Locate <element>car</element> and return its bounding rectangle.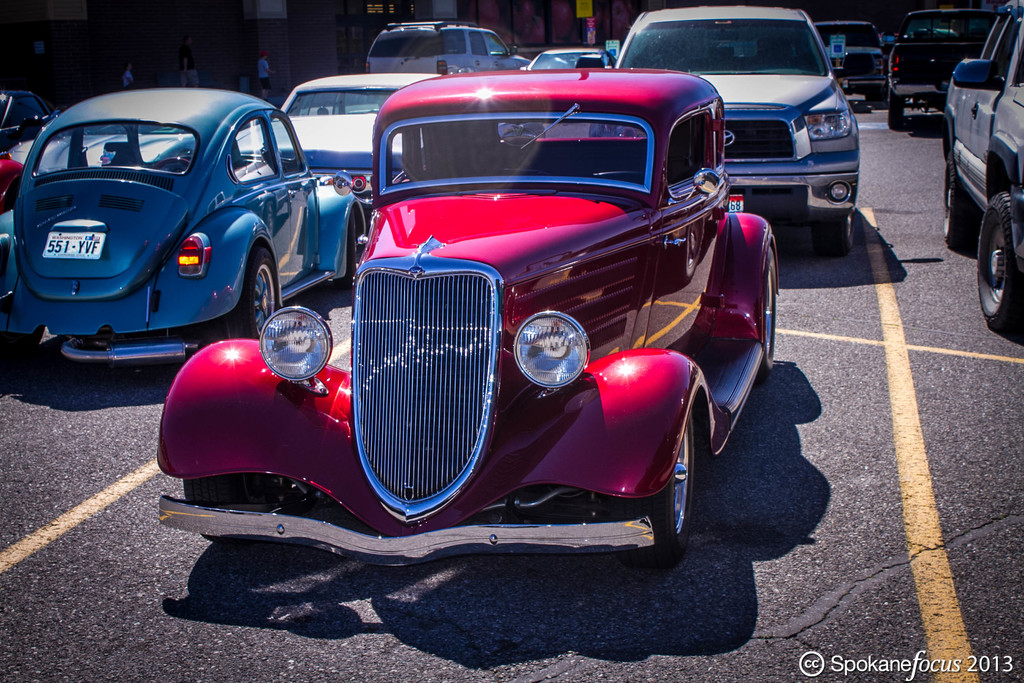
[x1=0, y1=84, x2=362, y2=355].
